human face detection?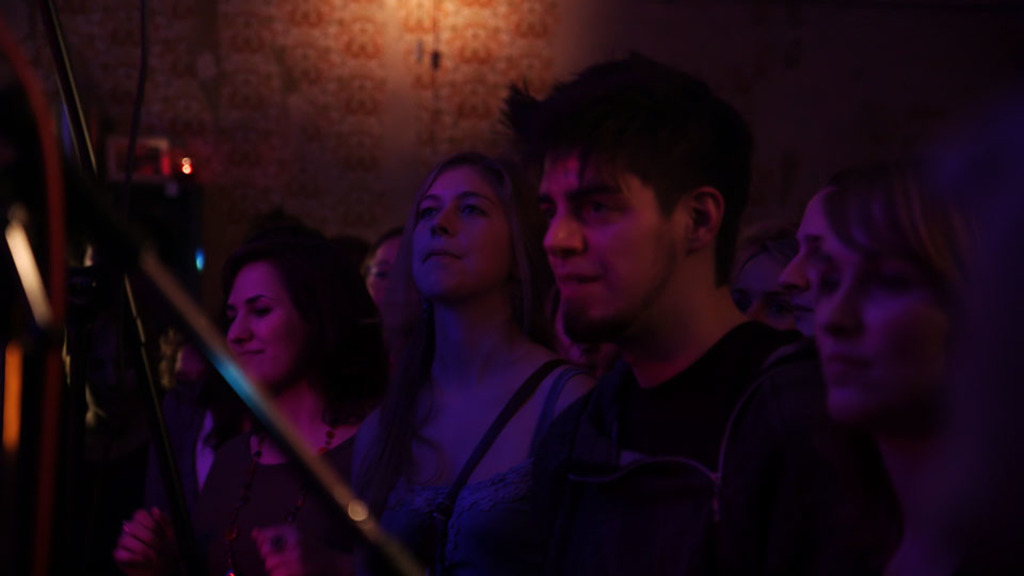
bbox=(787, 189, 848, 331)
